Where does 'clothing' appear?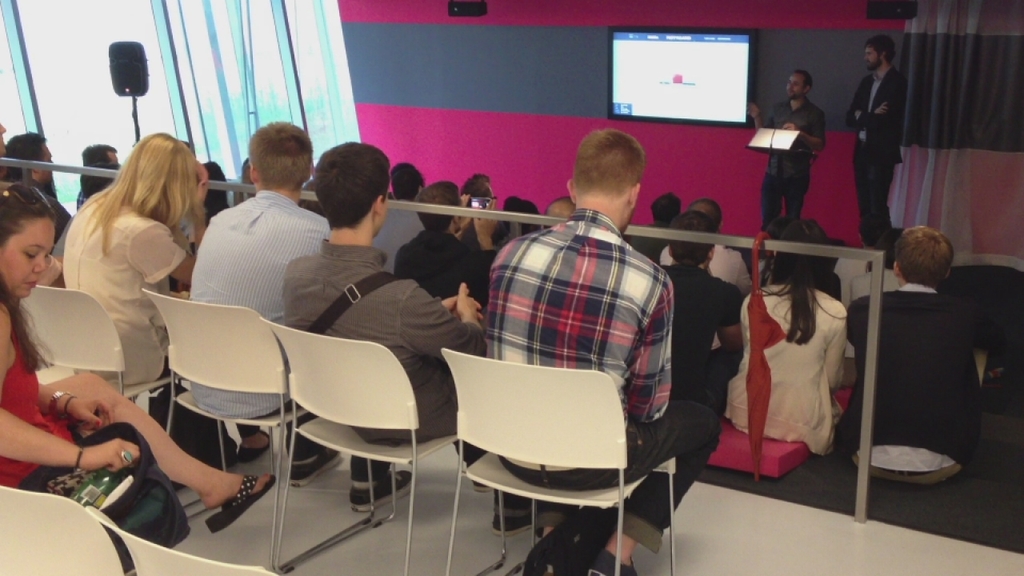
Appears at x1=658, y1=238, x2=750, y2=295.
